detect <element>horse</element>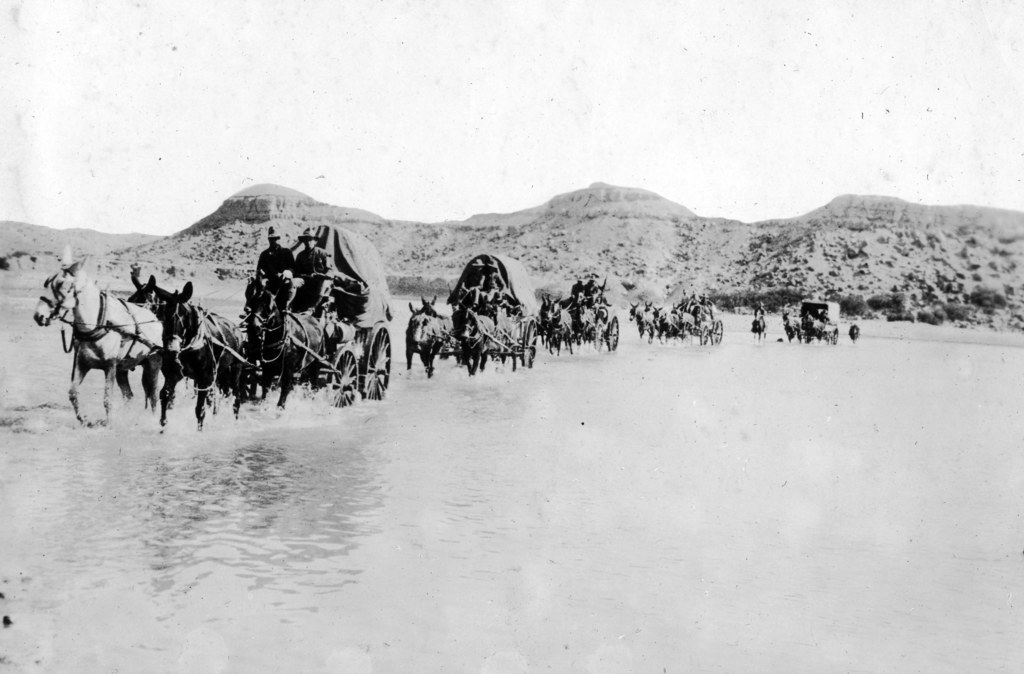
crop(148, 281, 244, 430)
